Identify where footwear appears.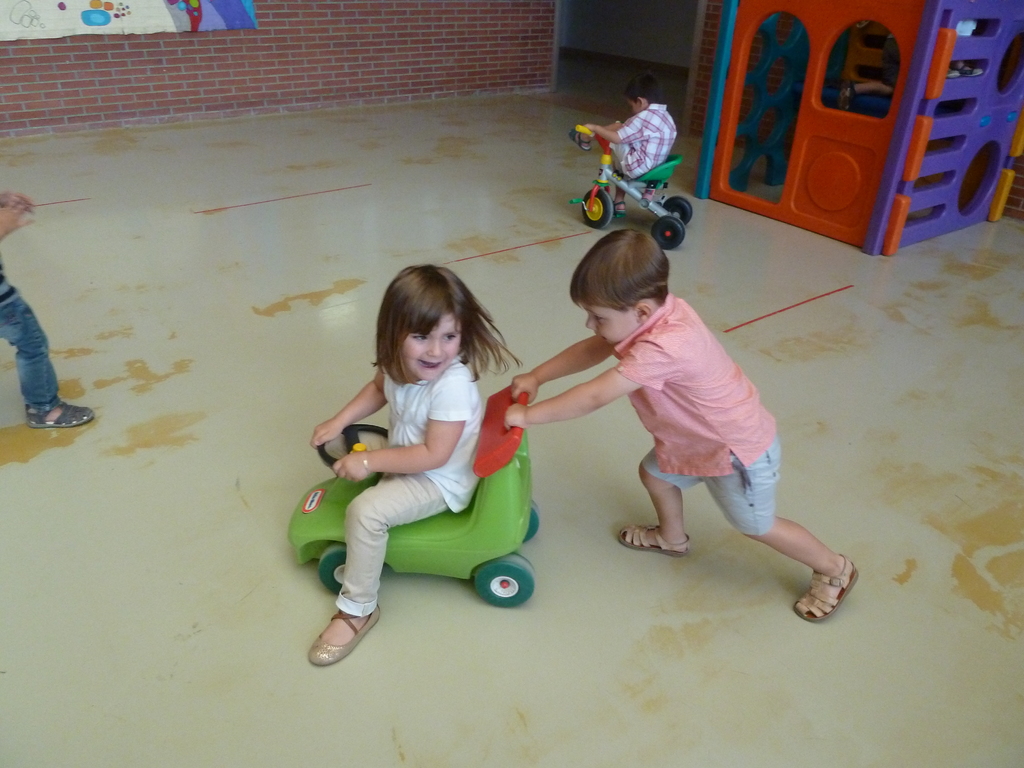
Appears at bbox=(20, 397, 97, 426).
